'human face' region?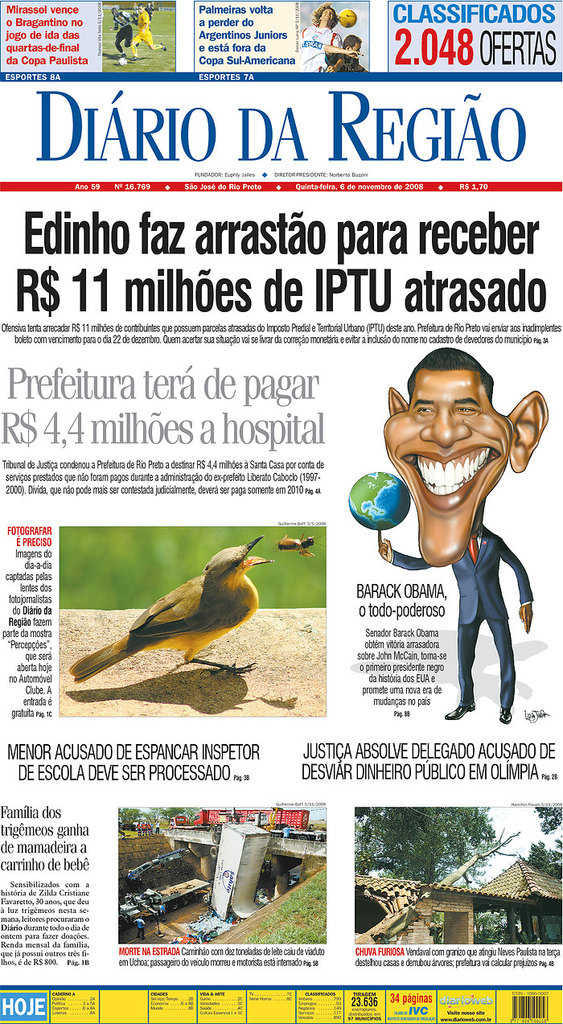
left=386, top=371, right=516, bottom=568
